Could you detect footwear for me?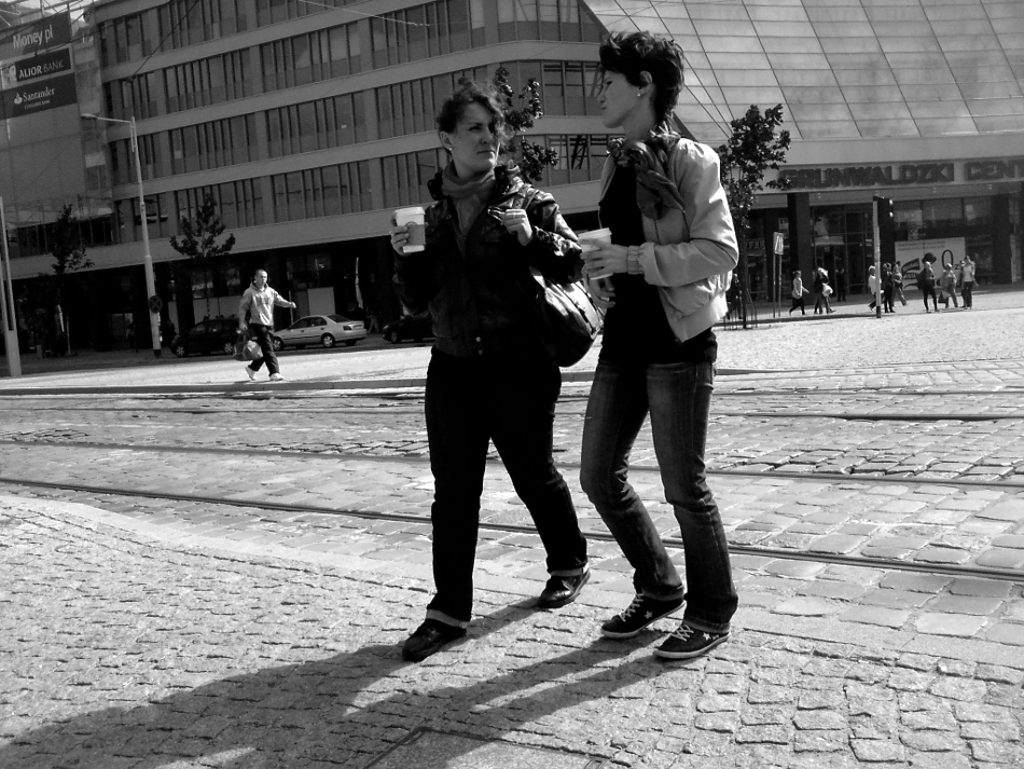
Detection result: pyautogui.locateOnScreen(266, 372, 282, 382).
